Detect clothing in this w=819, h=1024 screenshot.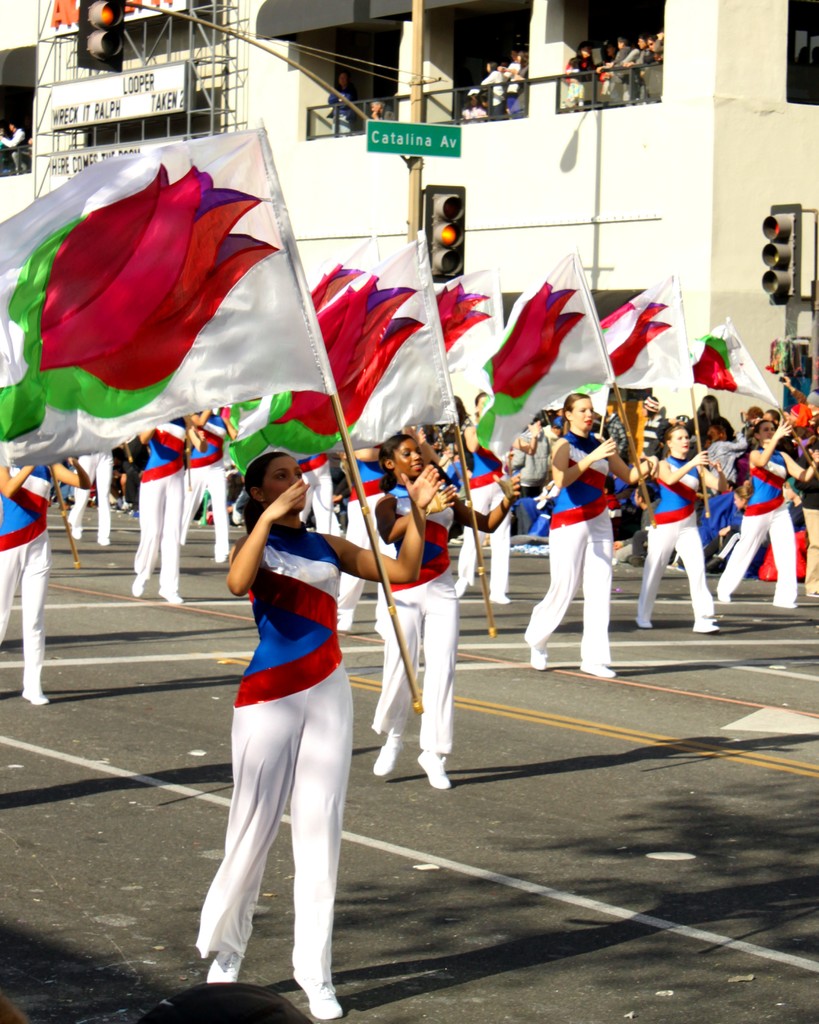
Detection: (left=135, top=412, right=182, bottom=594).
